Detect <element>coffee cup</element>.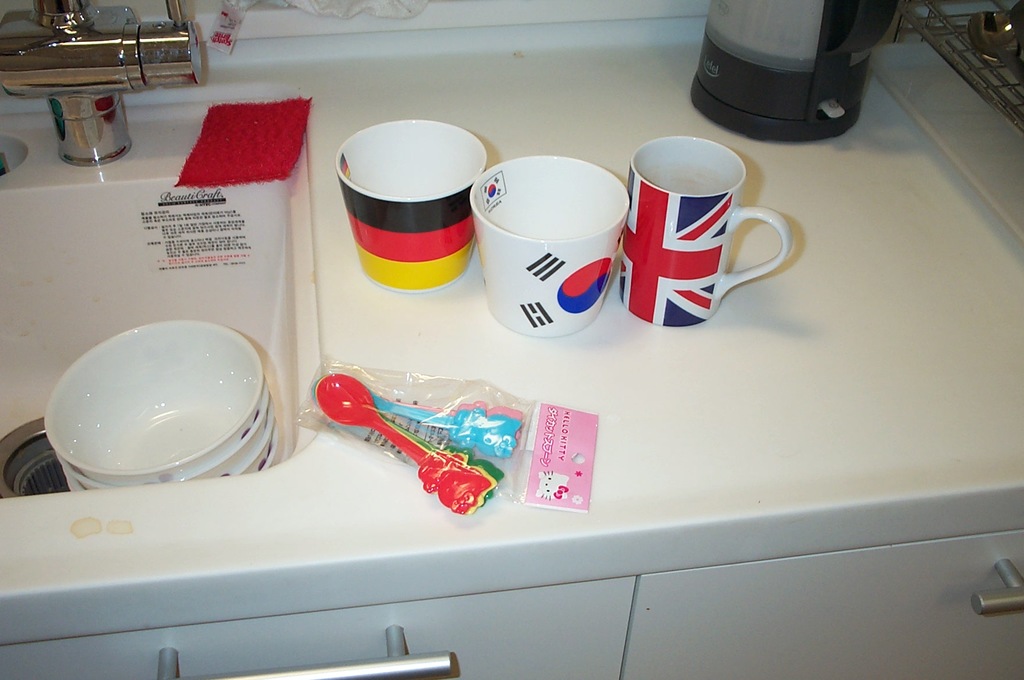
Detected at <bbox>333, 114, 488, 297</bbox>.
